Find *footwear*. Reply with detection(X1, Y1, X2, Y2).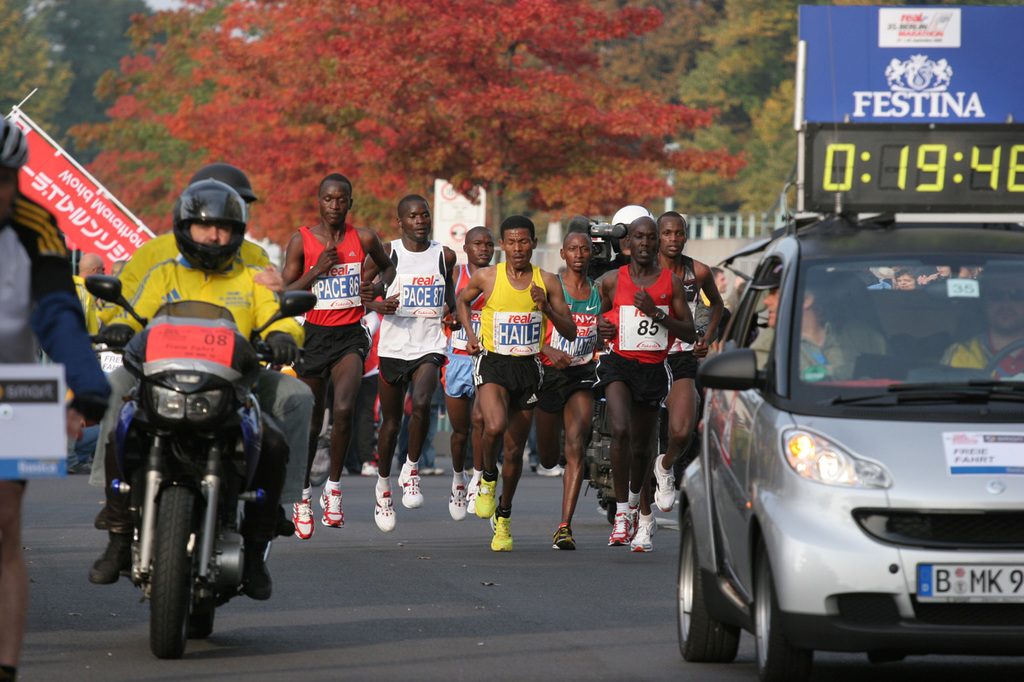
detection(418, 464, 444, 473).
